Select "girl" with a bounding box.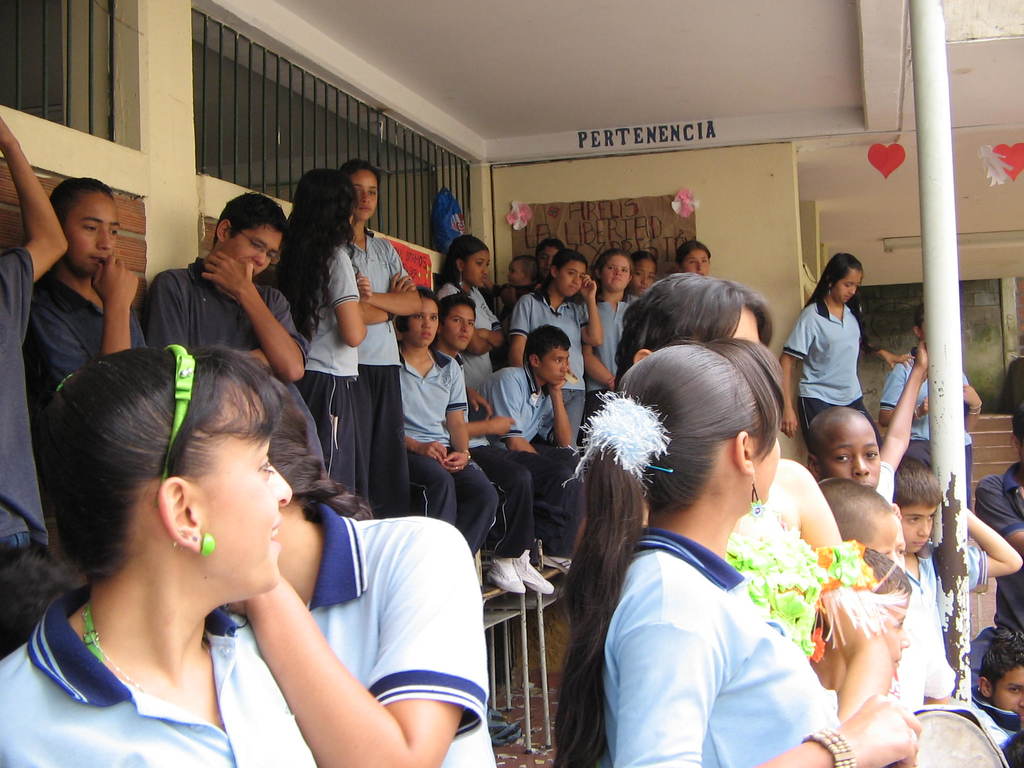
[x1=552, y1=338, x2=923, y2=766].
